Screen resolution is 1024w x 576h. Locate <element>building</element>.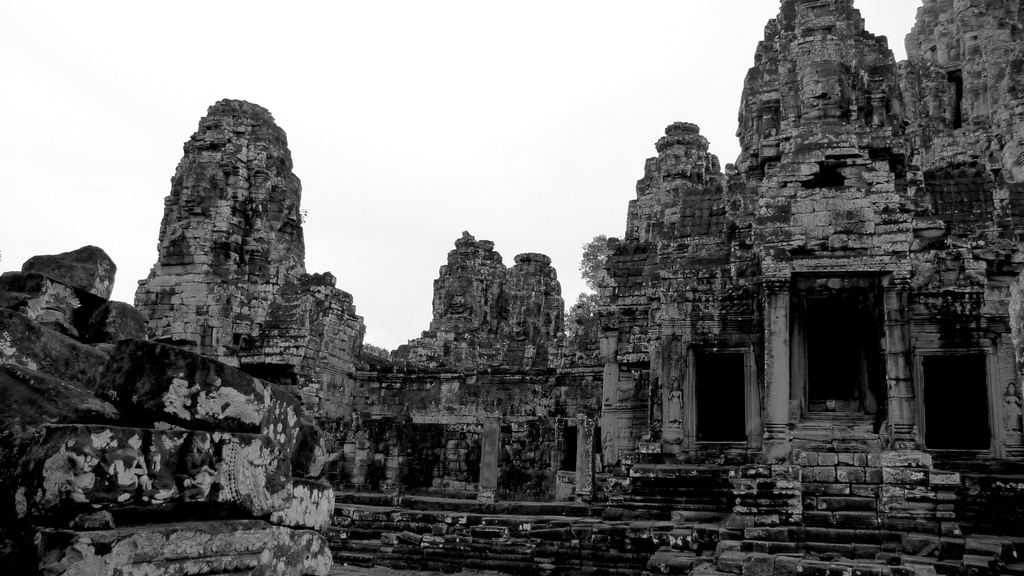
[x1=0, y1=2, x2=1023, y2=575].
